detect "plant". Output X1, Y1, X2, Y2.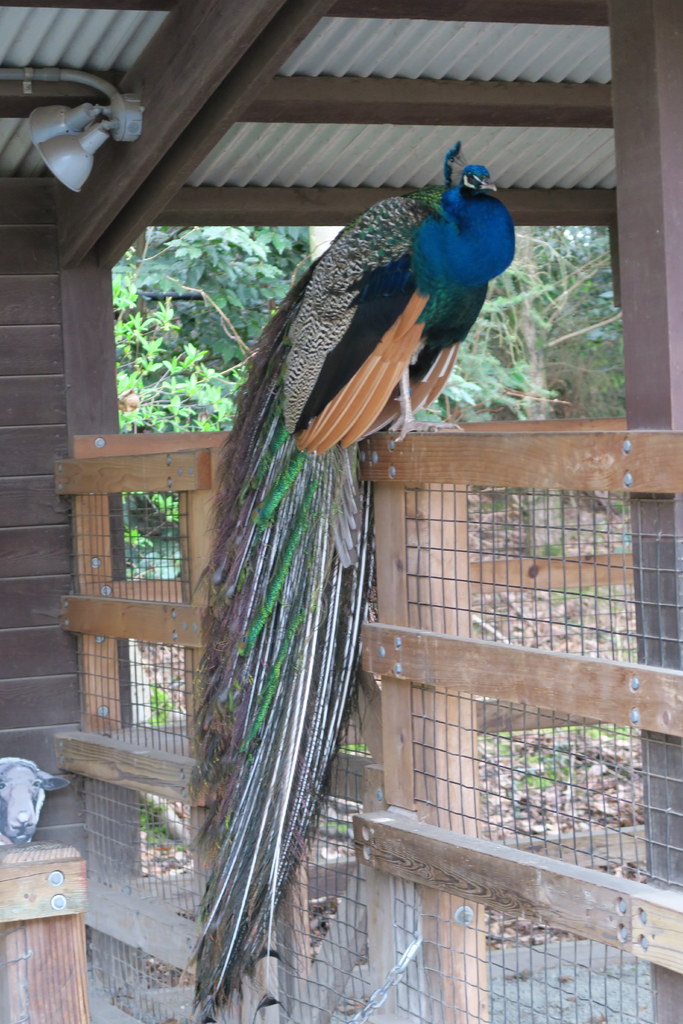
110, 260, 239, 422.
